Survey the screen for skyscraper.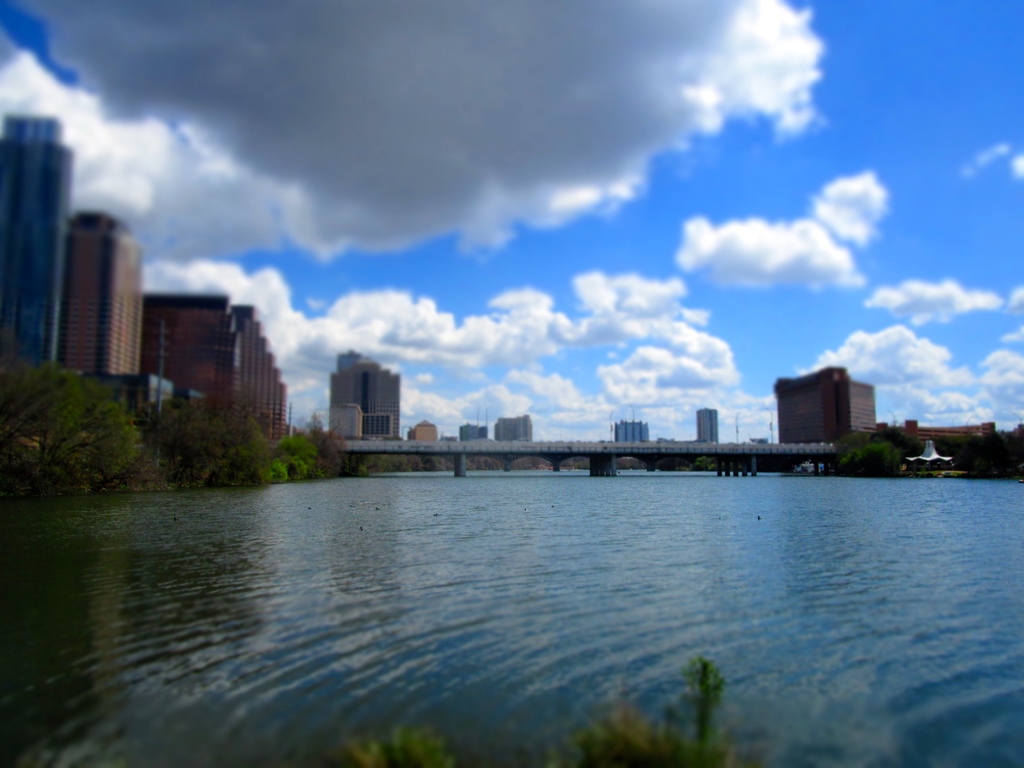
Survey found: bbox(49, 211, 142, 379).
